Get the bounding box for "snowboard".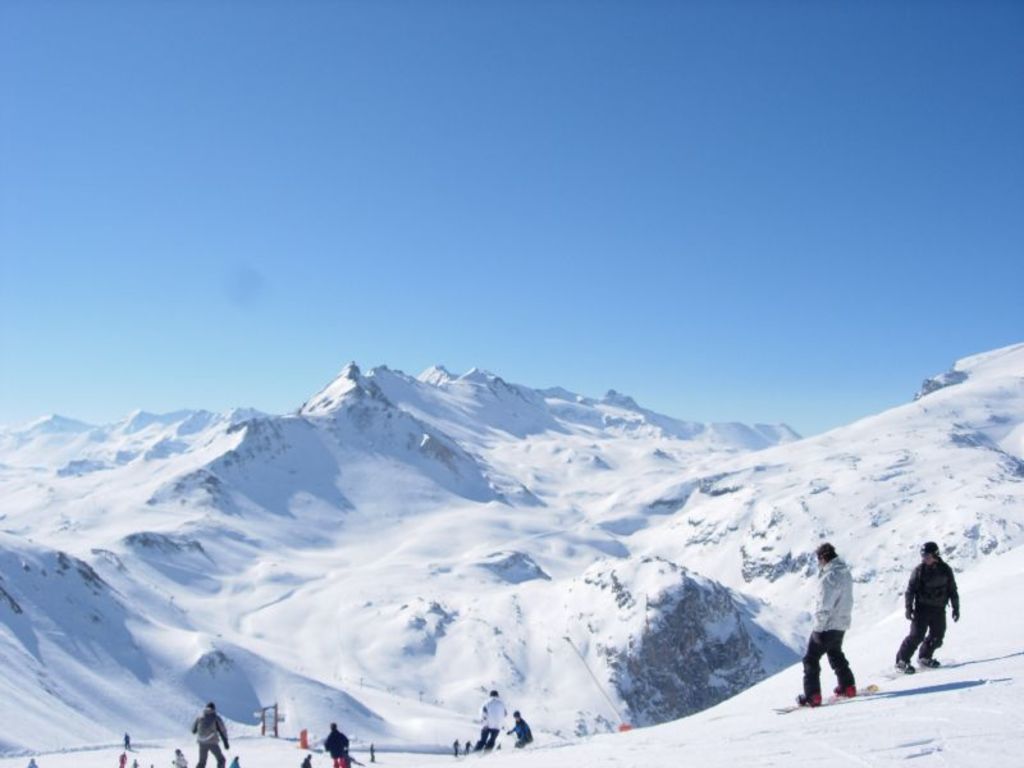
box(879, 657, 954, 680).
